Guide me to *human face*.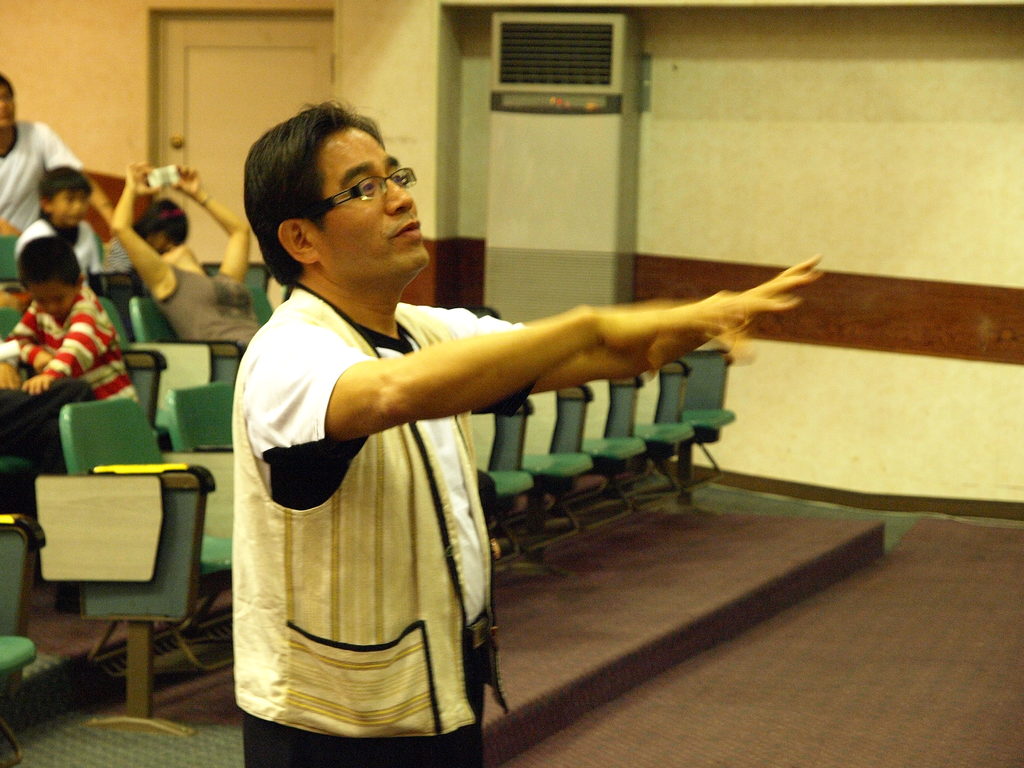
Guidance: x1=28, y1=281, x2=73, y2=321.
